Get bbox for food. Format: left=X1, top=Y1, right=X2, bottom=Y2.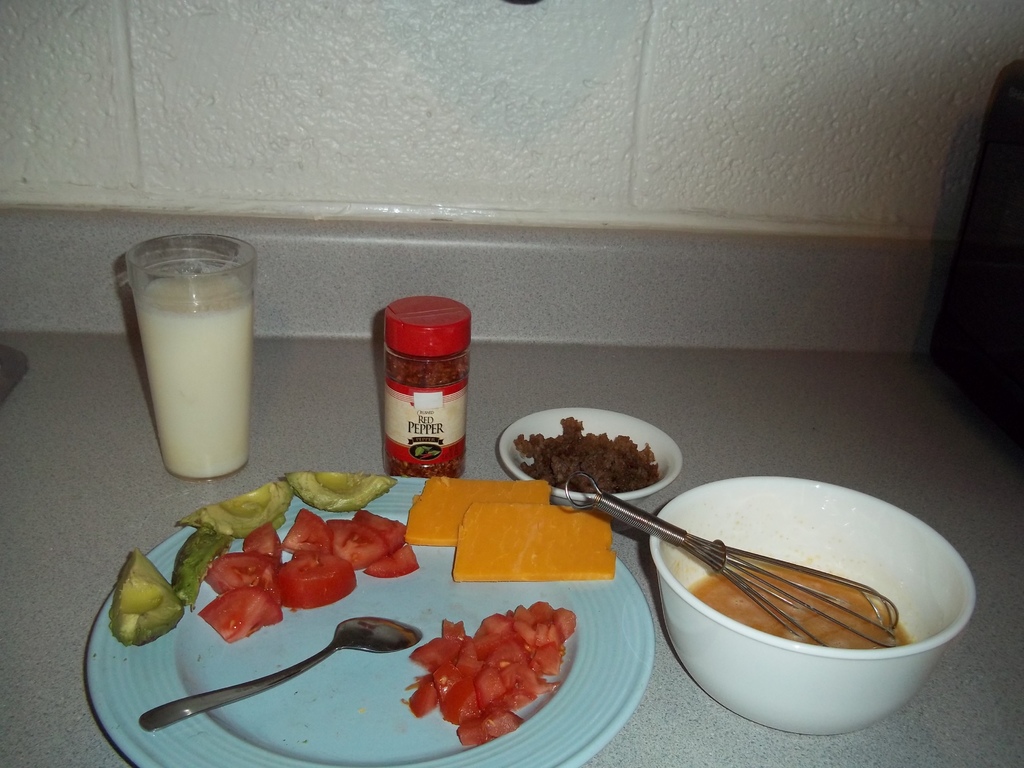
left=351, top=508, right=409, bottom=555.
